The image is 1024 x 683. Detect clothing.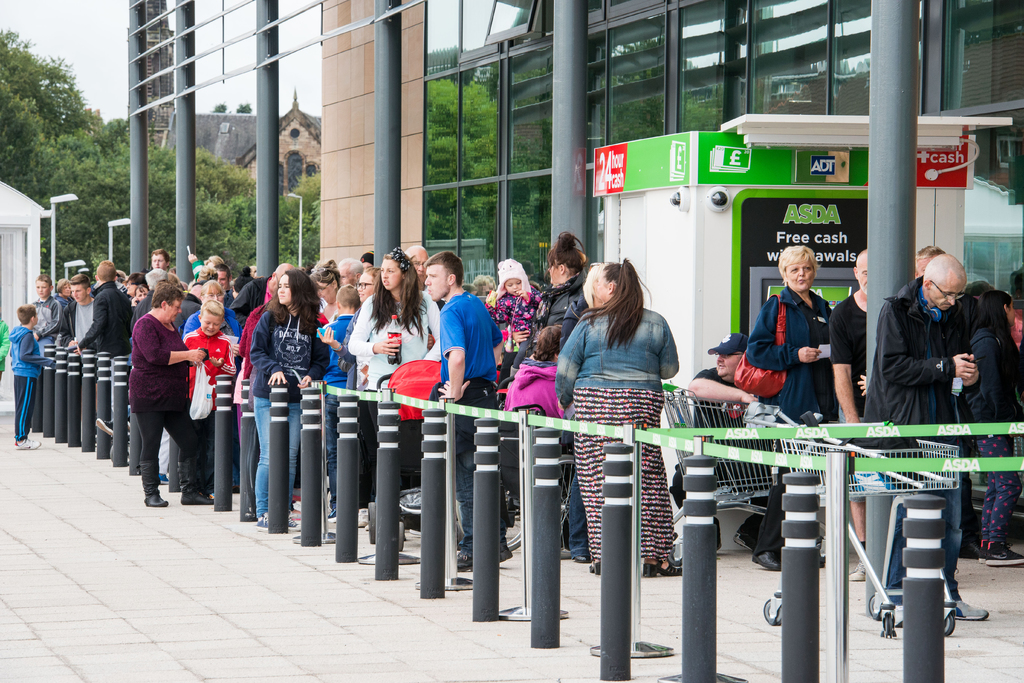
Detection: pyautogui.locateOnScreen(965, 325, 1023, 539).
